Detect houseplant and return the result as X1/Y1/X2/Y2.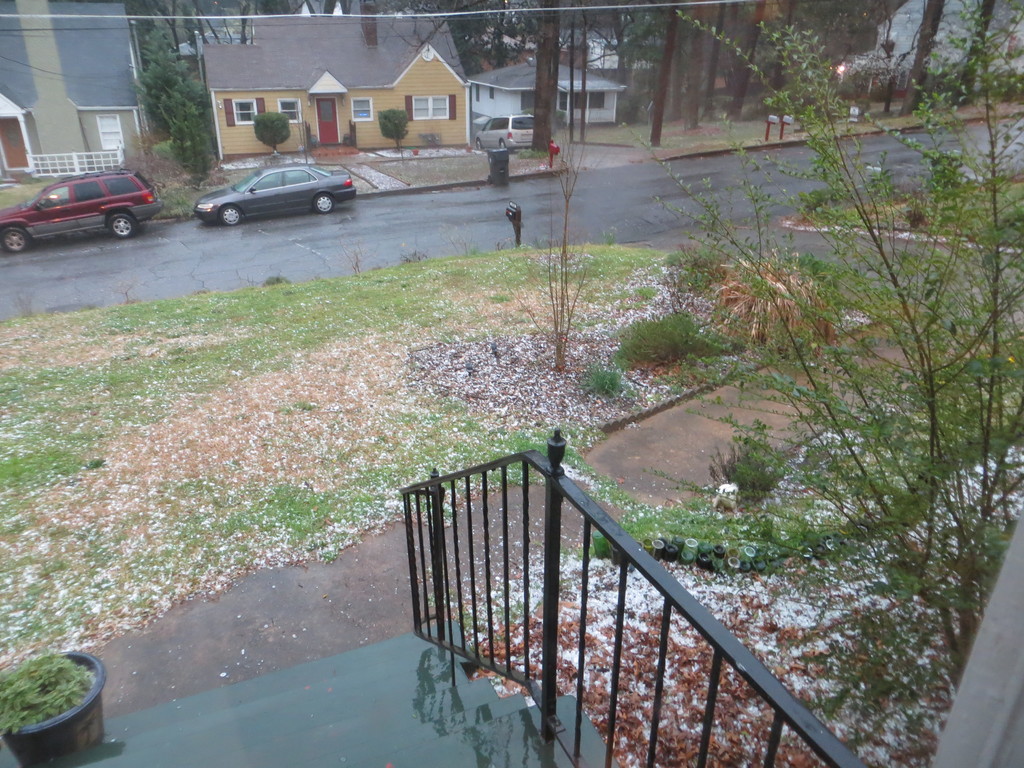
461/142/481/156.
